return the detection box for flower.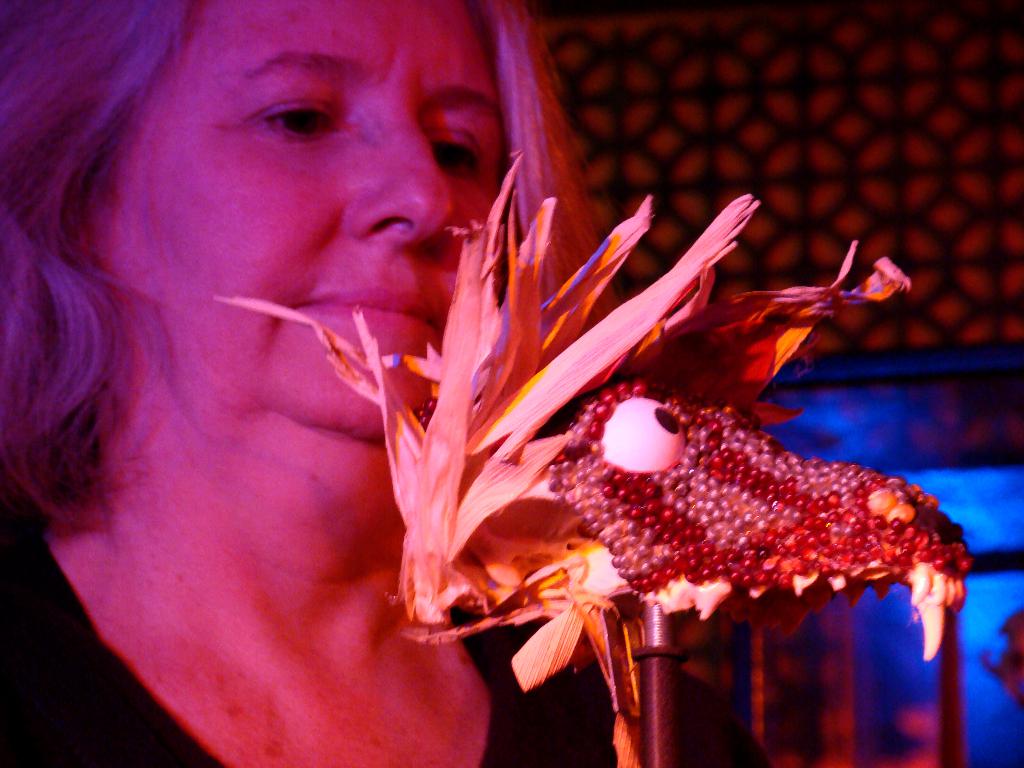
box=[163, 163, 940, 767].
